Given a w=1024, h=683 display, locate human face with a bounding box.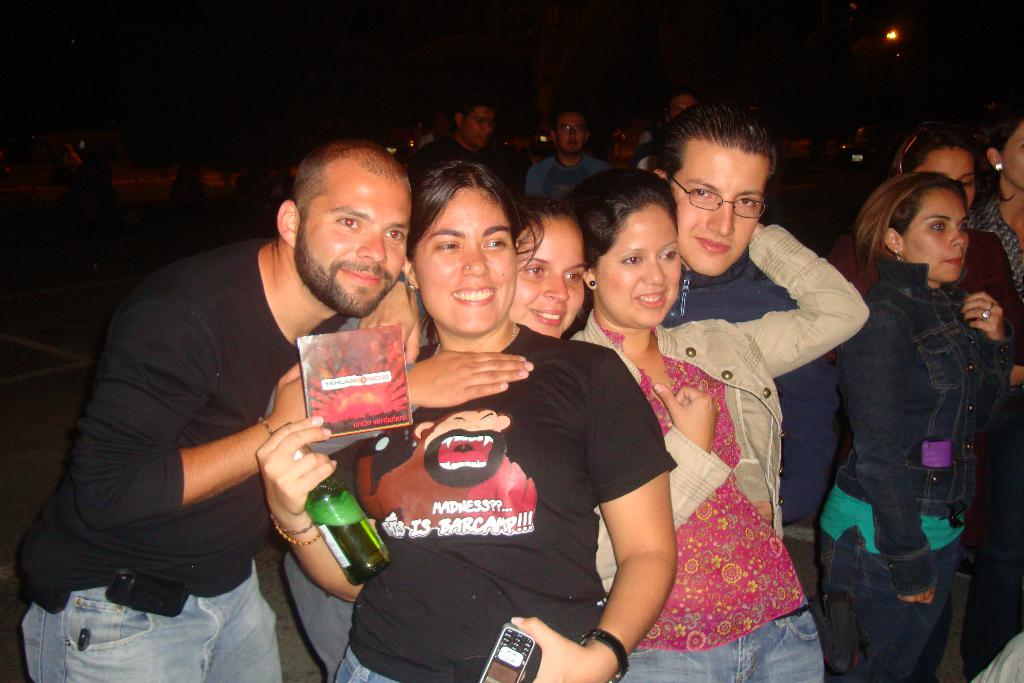
Located: bbox=(903, 190, 970, 283).
